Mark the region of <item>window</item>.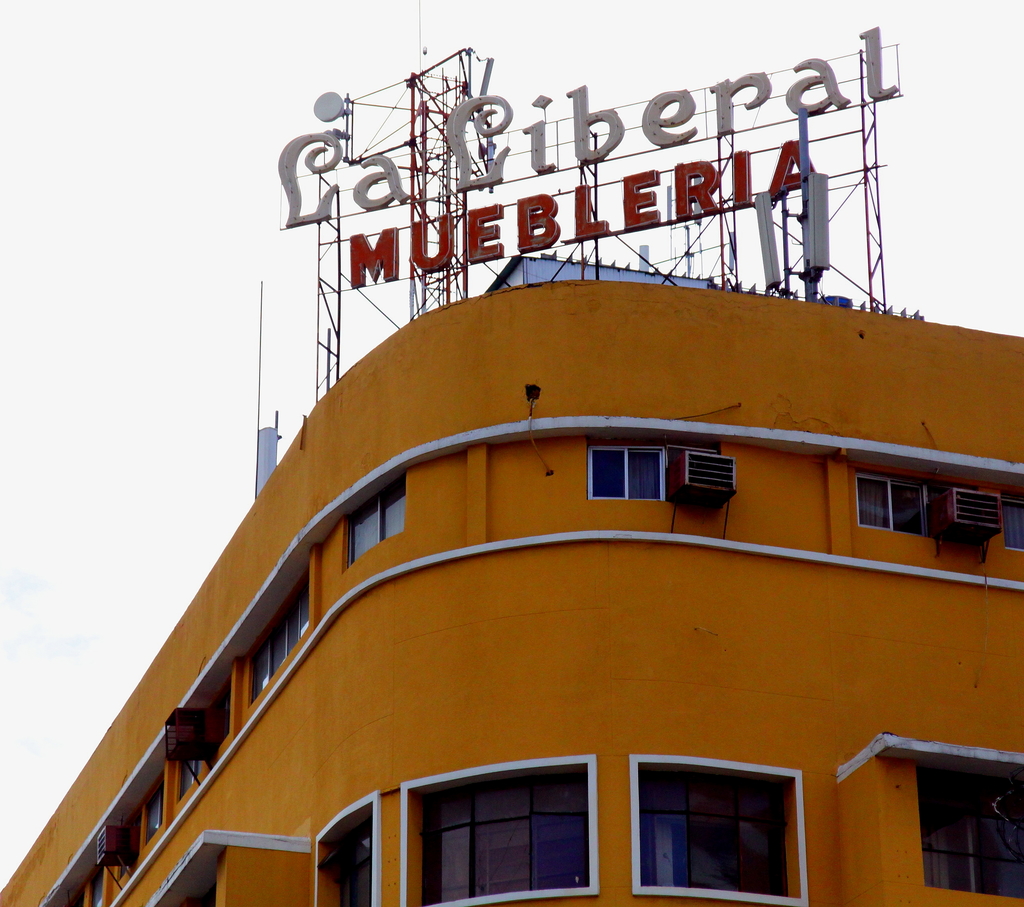
Region: [x1=312, y1=789, x2=380, y2=906].
